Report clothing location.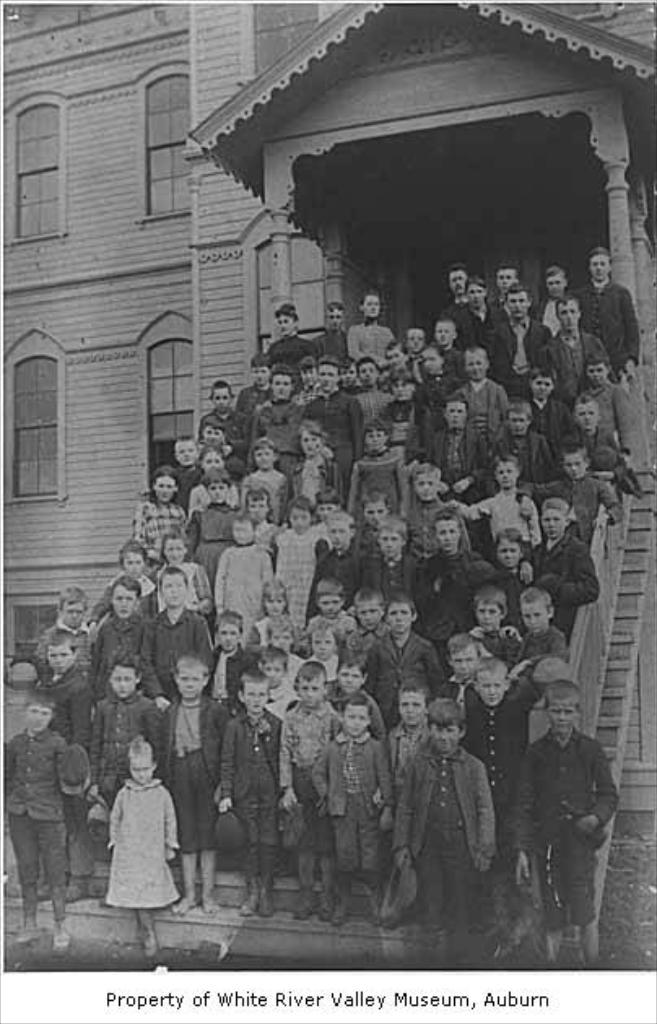
Report: rect(283, 688, 333, 848).
